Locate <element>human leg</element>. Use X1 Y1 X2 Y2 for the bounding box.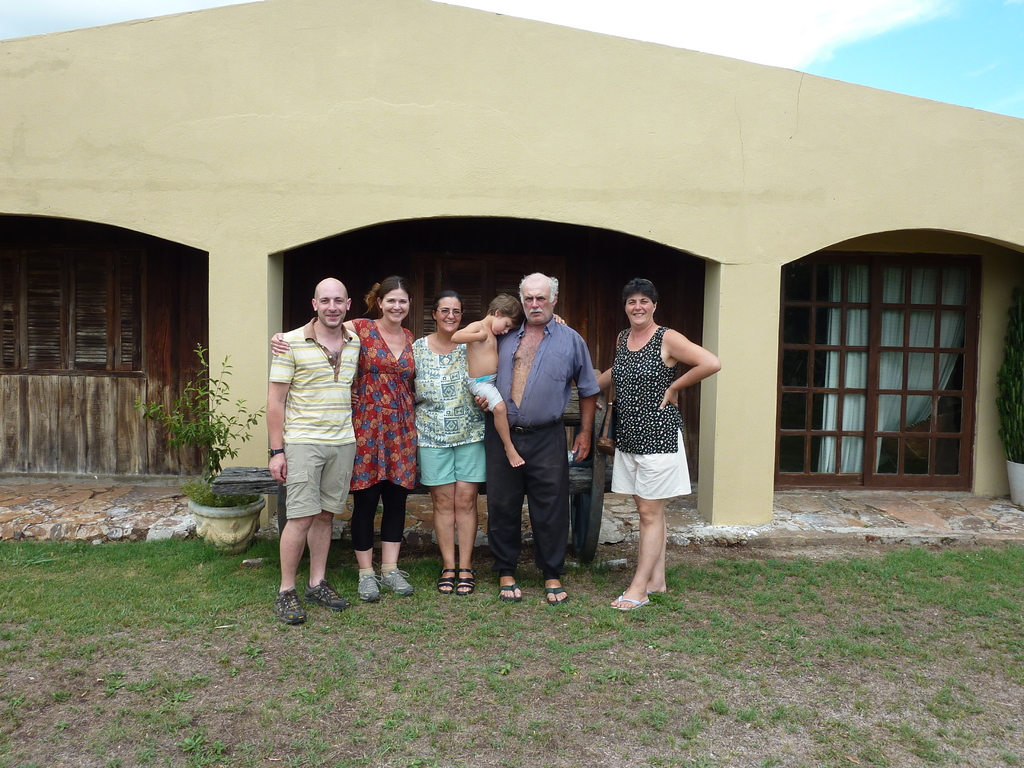
351 491 382 600.
